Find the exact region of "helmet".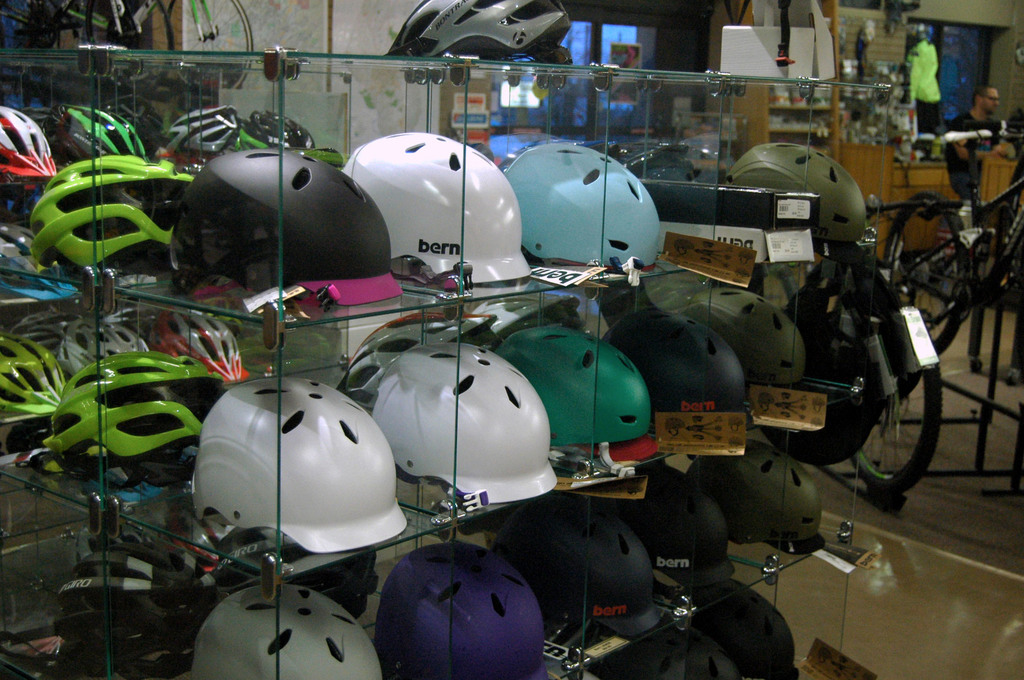
Exact region: <region>683, 445, 828, 559</region>.
